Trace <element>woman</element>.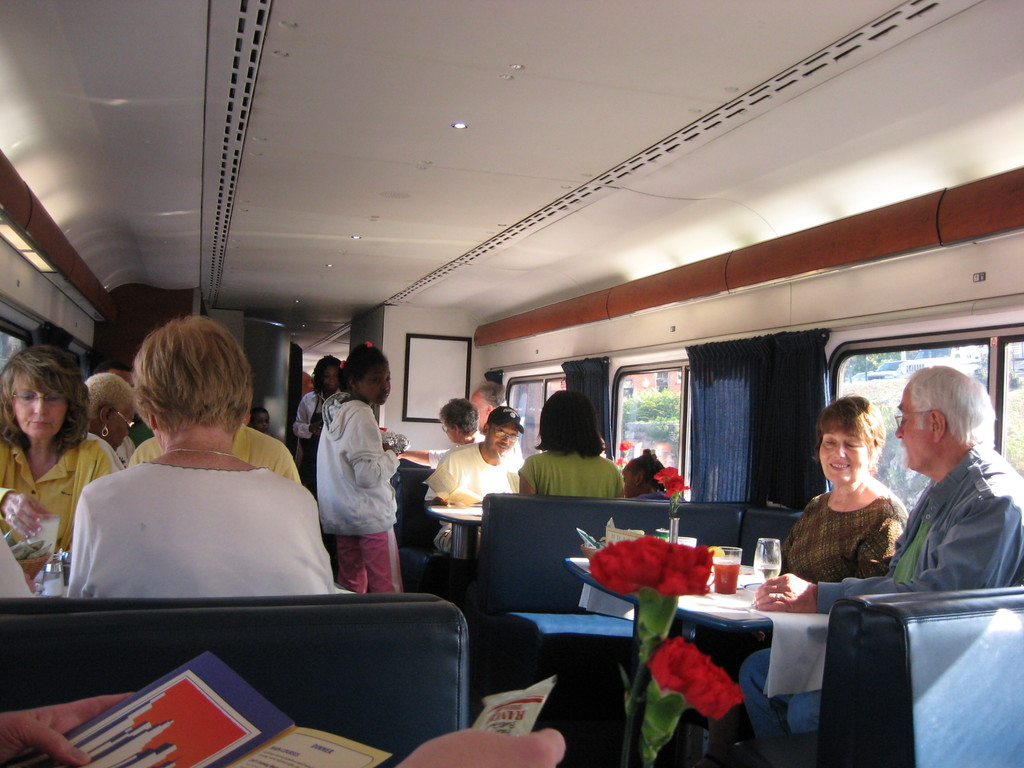
Traced to detection(79, 371, 143, 465).
